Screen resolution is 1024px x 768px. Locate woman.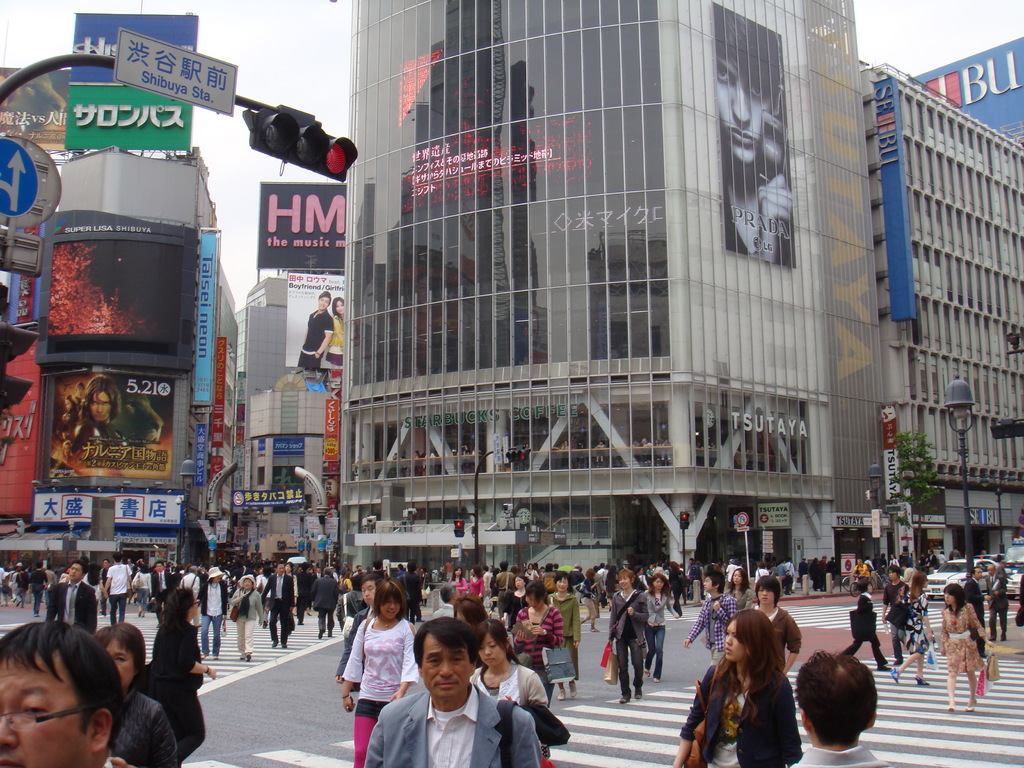
BBox(722, 567, 759, 611).
